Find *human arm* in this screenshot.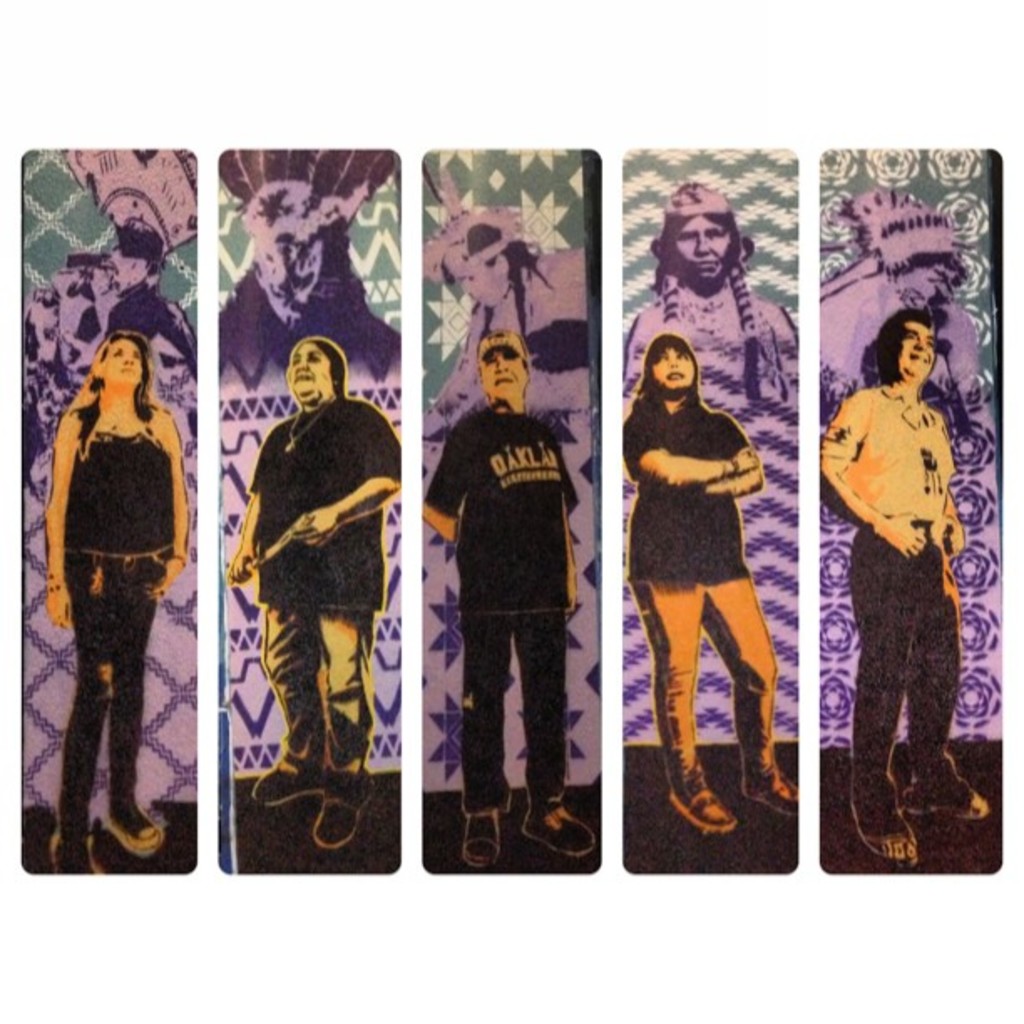
The bounding box for *human arm* is [x1=686, y1=398, x2=766, y2=519].
